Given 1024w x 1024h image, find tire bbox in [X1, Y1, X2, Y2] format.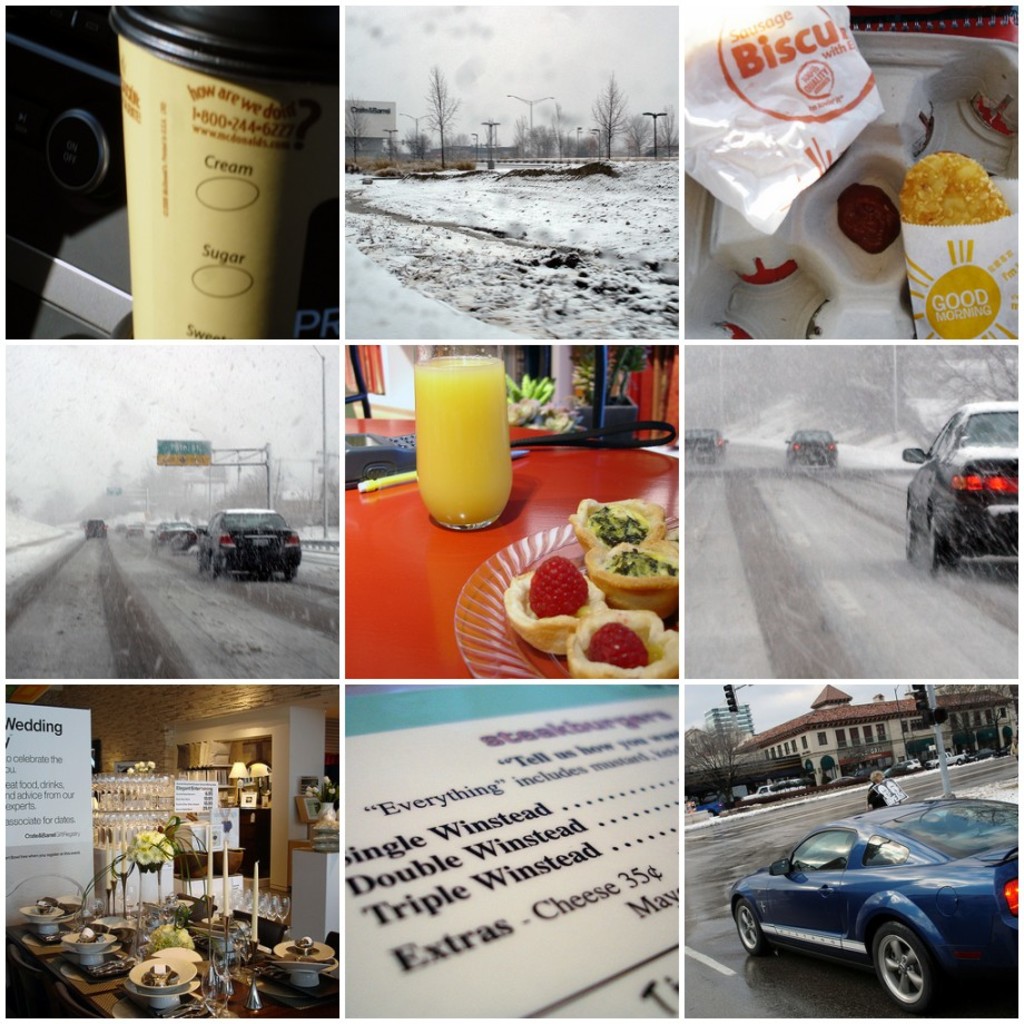
[282, 570, 296, 581].
